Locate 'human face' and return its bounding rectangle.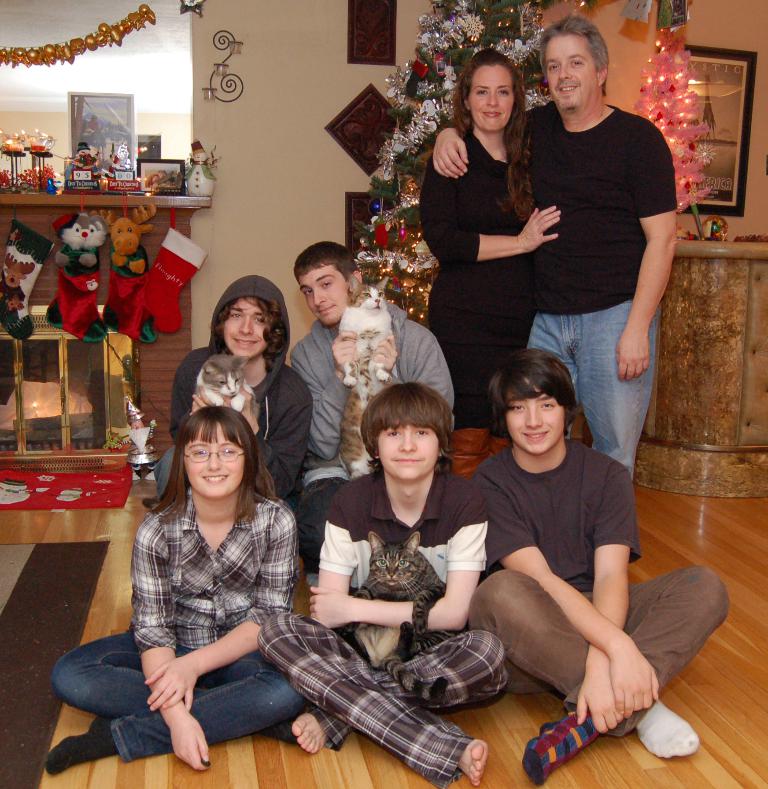
(219,300,271,353).
